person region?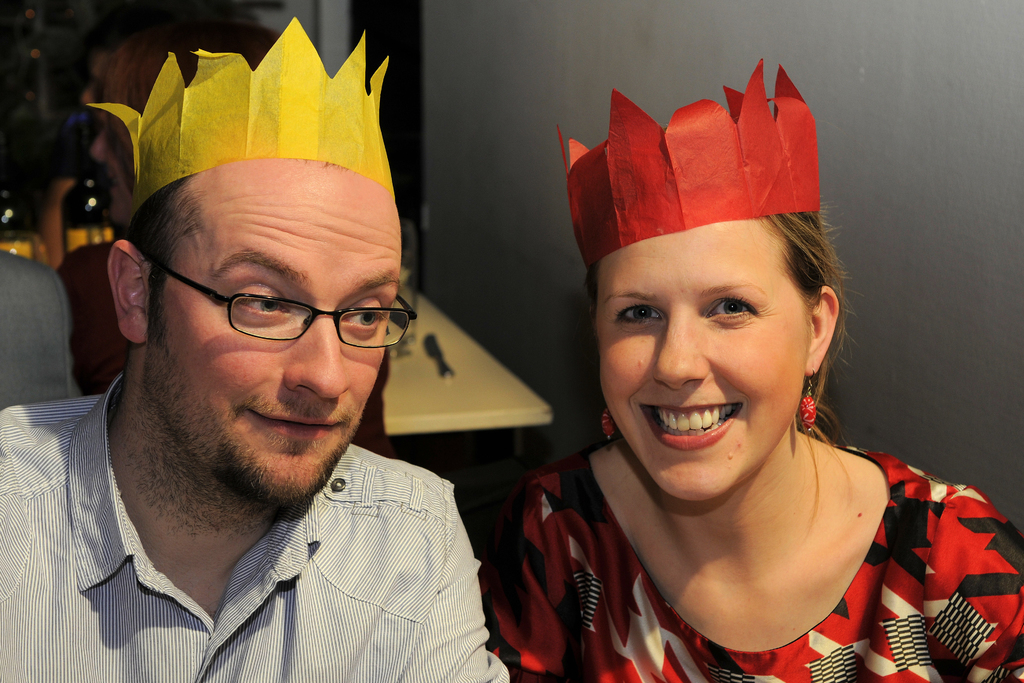
(491, 51, 1023, 682)
